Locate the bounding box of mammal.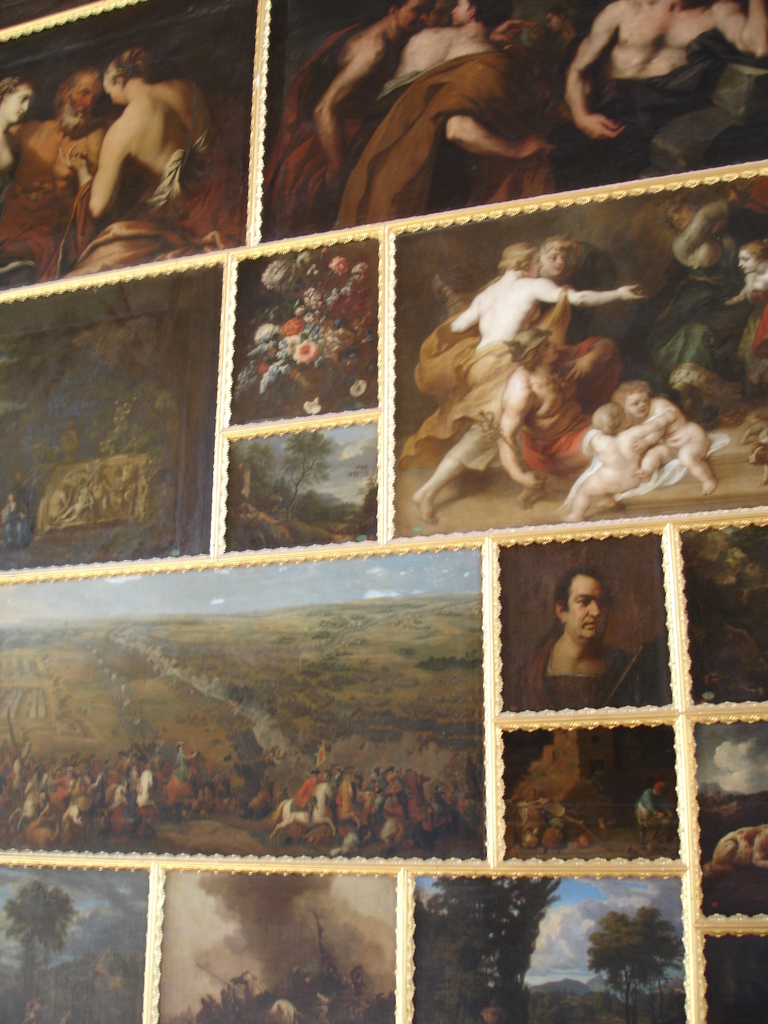
Bounding box: x1=0 y1=497 x2=27 y2=550.
